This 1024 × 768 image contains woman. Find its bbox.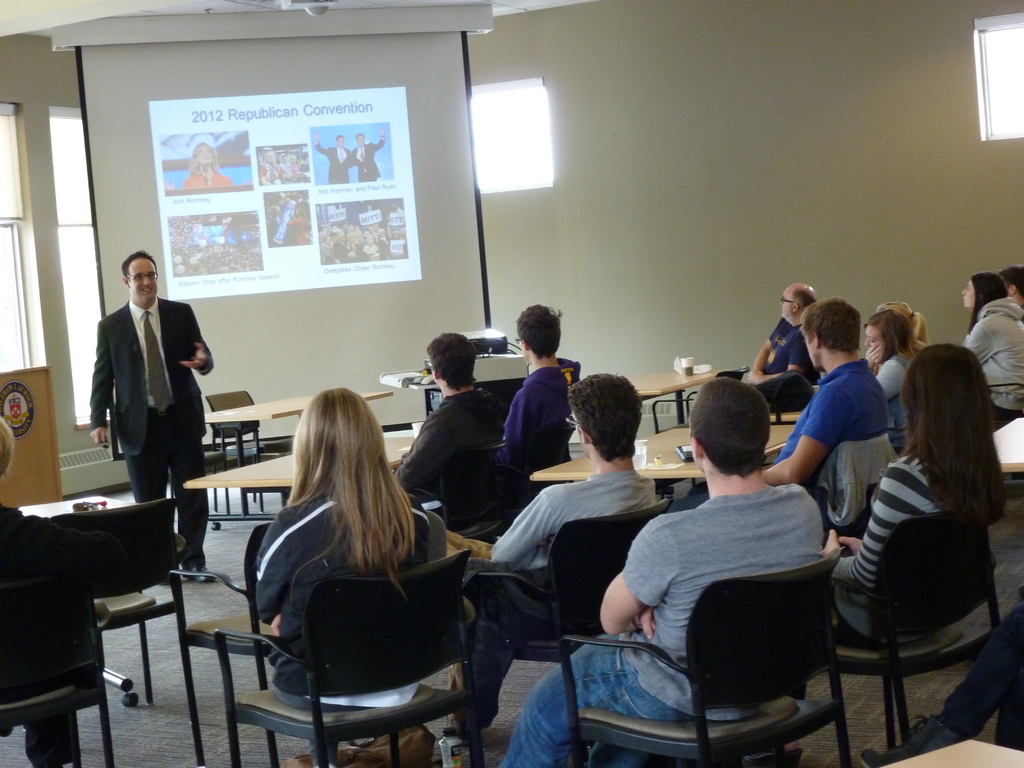
[793,344,1006,702].
